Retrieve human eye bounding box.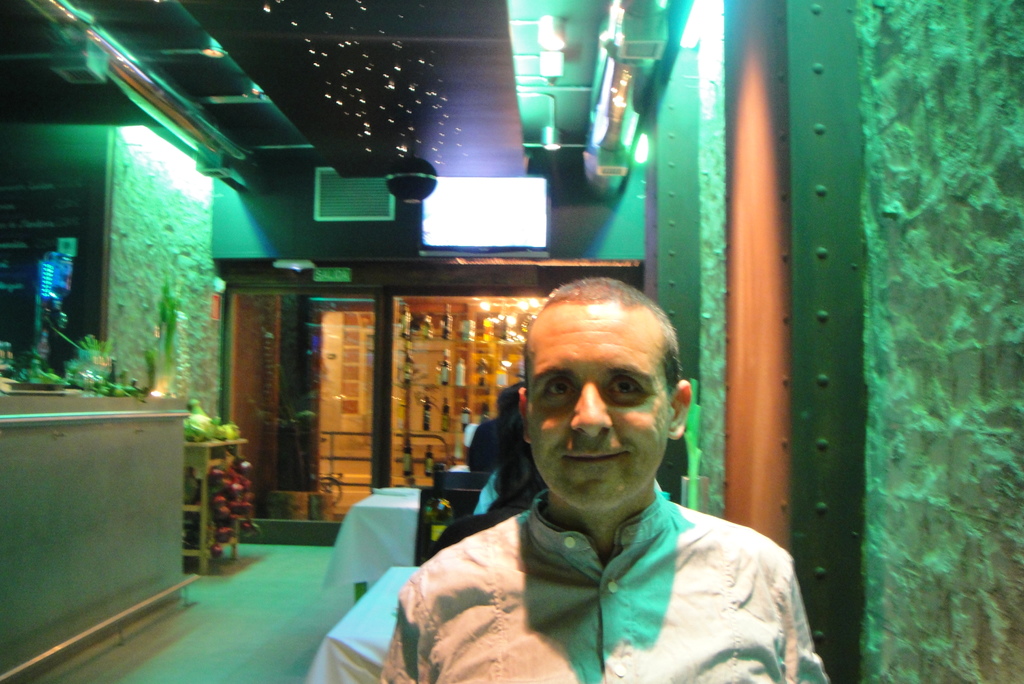
Bounding box: crop(609, 374, 645, 402).
